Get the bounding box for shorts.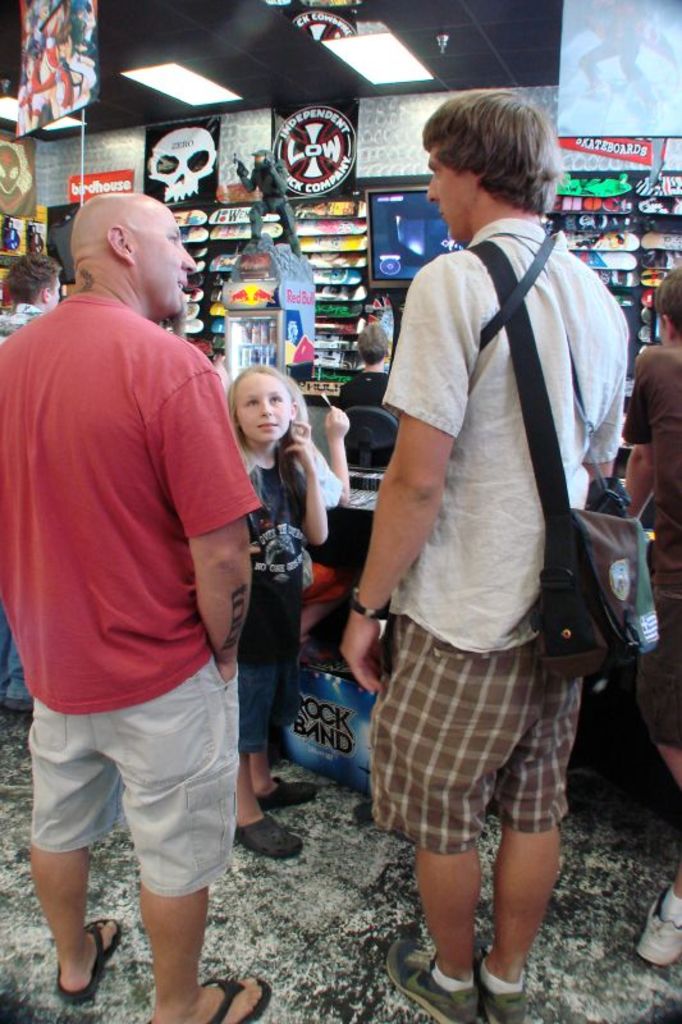
select_region(370, 627, 624, 854).
